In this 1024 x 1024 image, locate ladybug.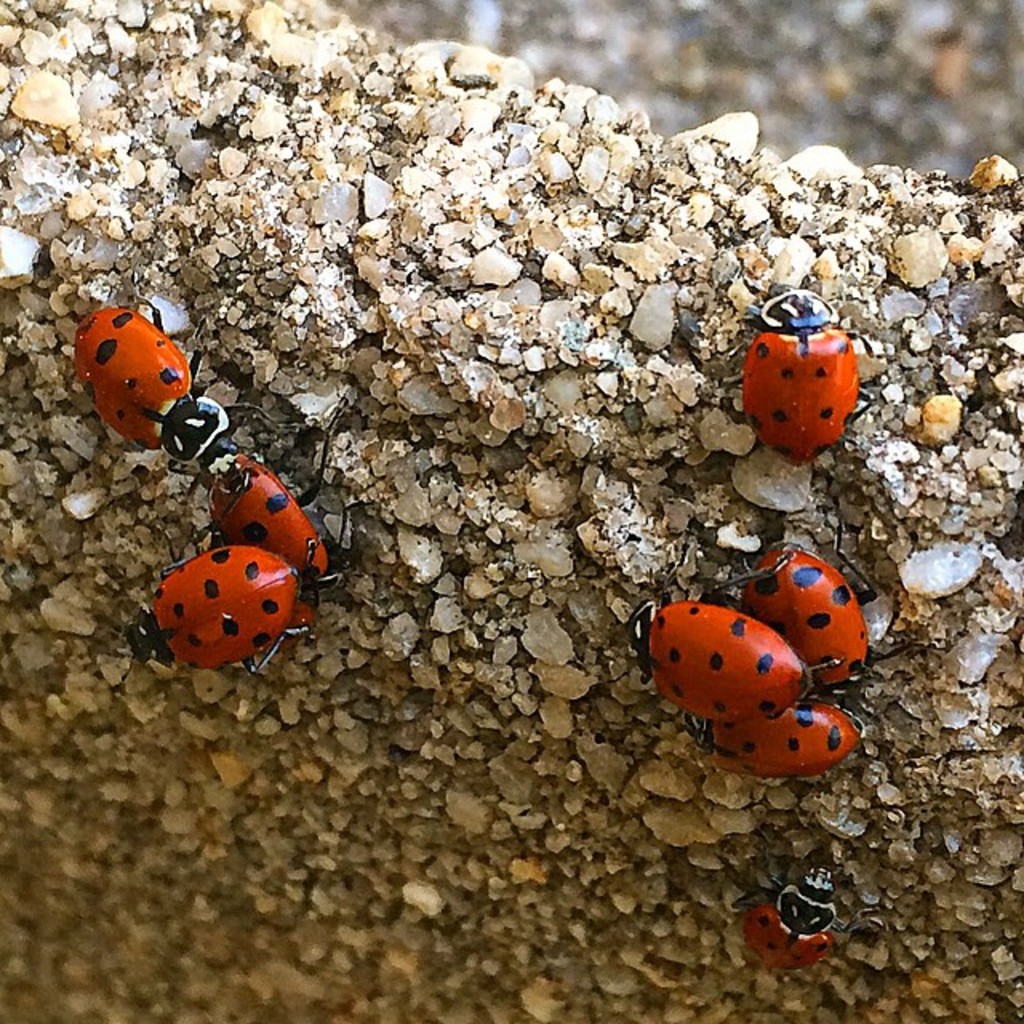
Bounding box: crop(120, 544, 314, 682).
